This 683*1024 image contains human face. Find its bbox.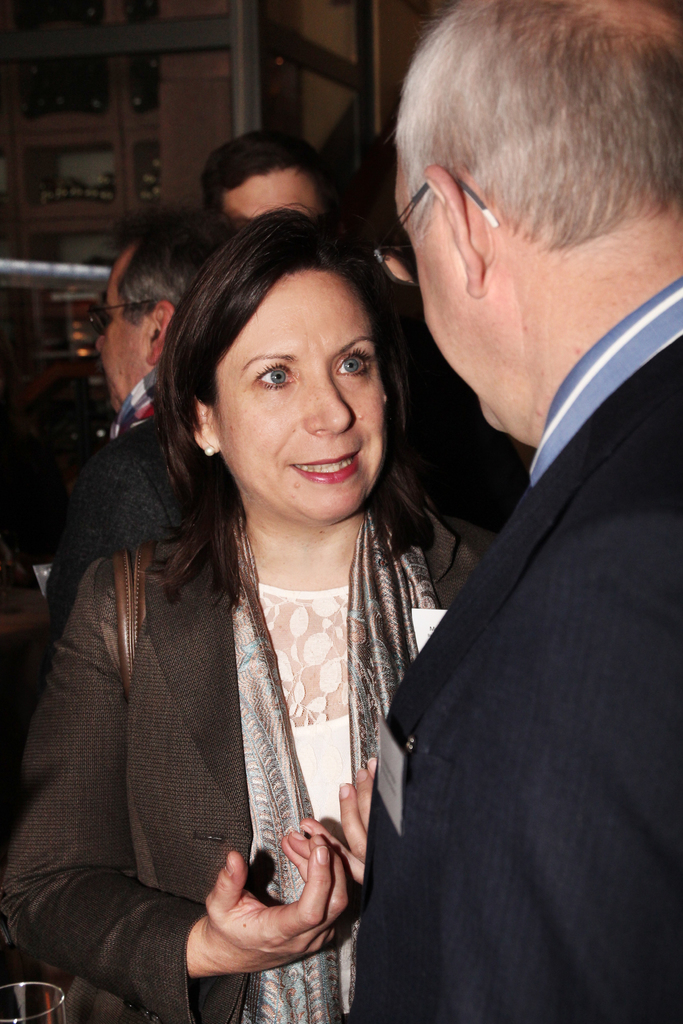
[220,166,315,216].
